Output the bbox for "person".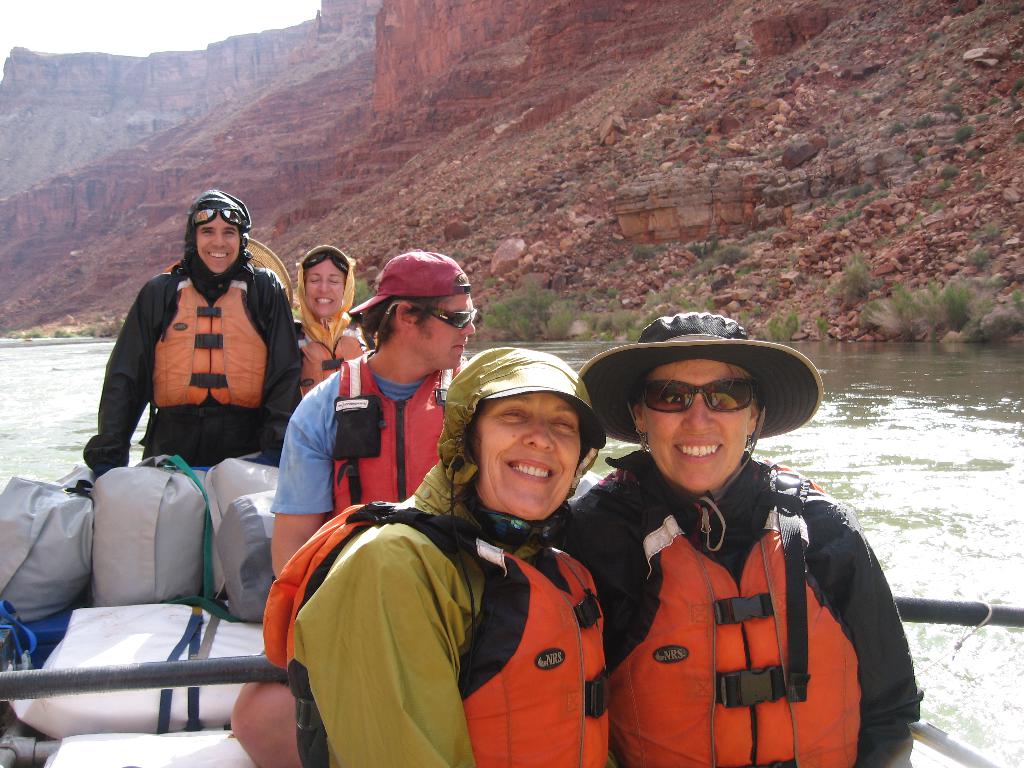
bbox=(292, 244, 371, 404).
